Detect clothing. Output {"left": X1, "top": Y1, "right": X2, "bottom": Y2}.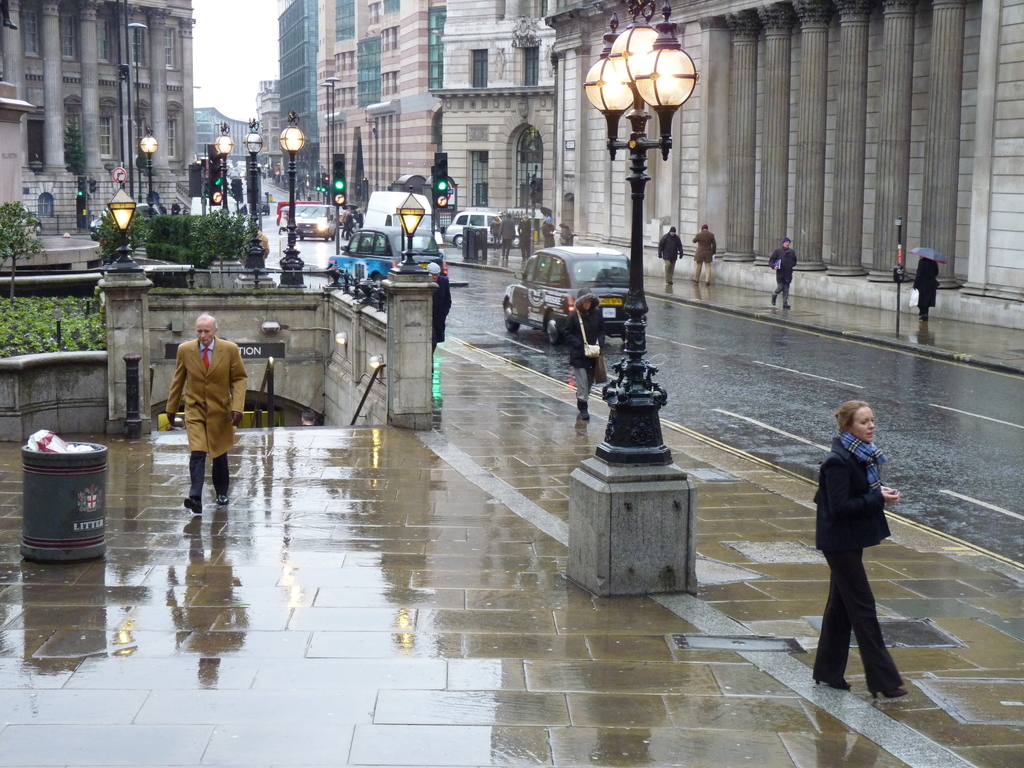
{"left": 517, "top": 220, "right": 536, "bottom": 260}.
